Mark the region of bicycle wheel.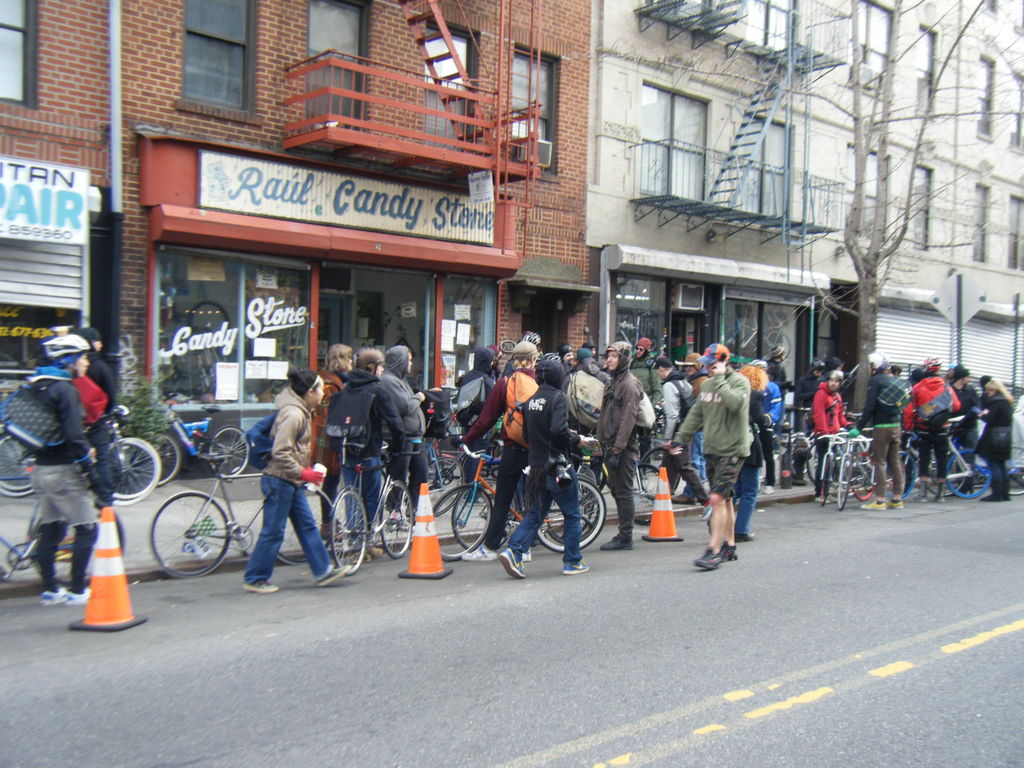
Region: 0 431 29 497.
